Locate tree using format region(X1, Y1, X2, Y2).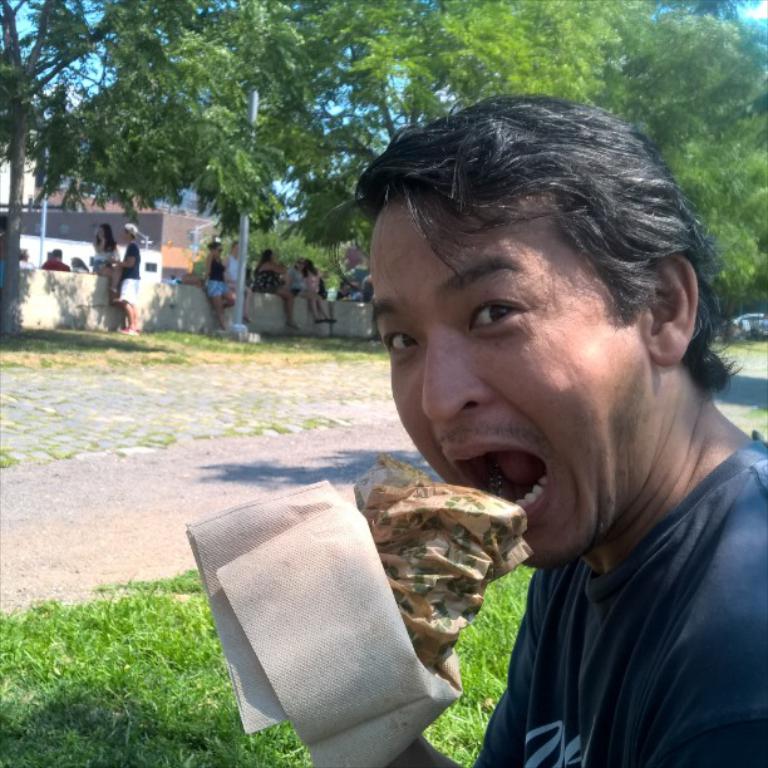
region(0, 0, 136, 252).
